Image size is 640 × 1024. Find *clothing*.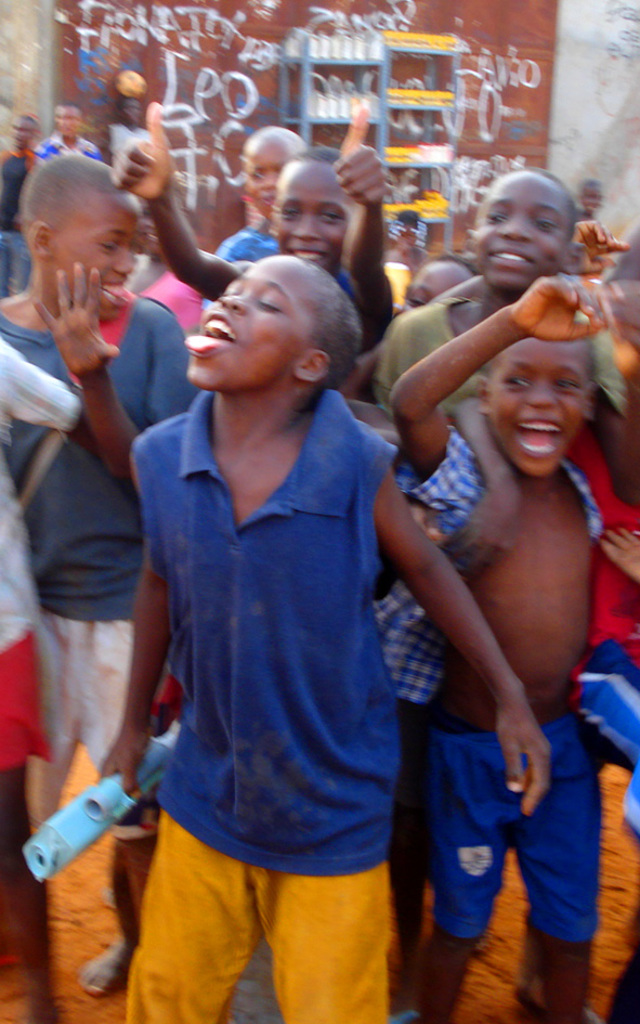
l=0, t=284, r=195, b=841.
